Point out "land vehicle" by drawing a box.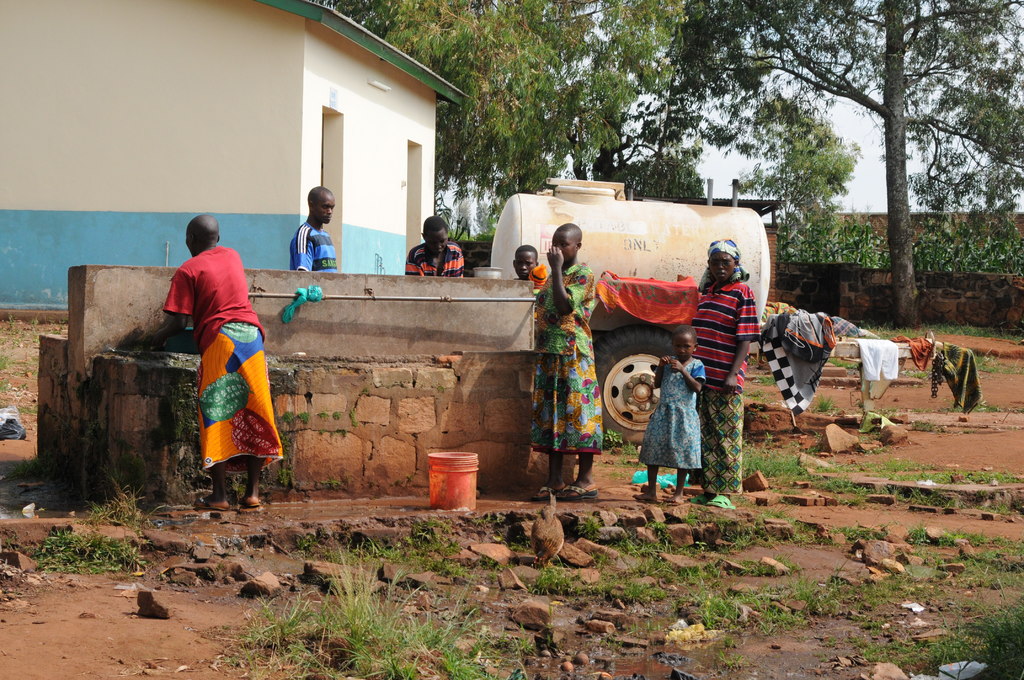
490,177,968,439.
